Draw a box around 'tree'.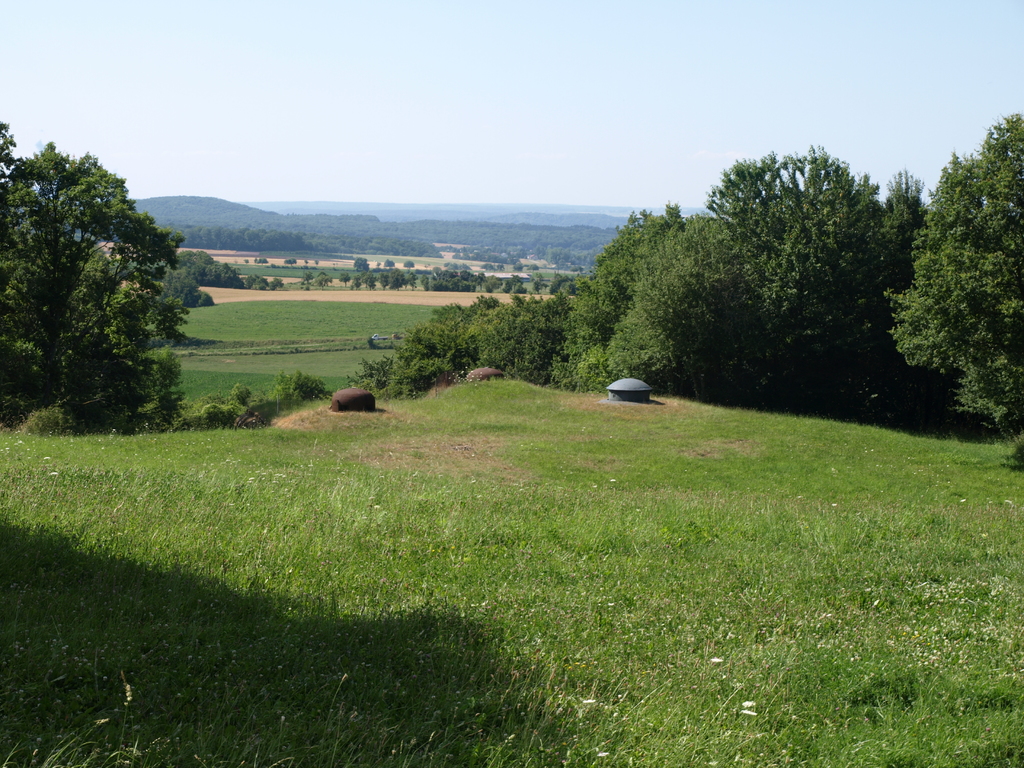
Rect(506, 280, 559, 392).
